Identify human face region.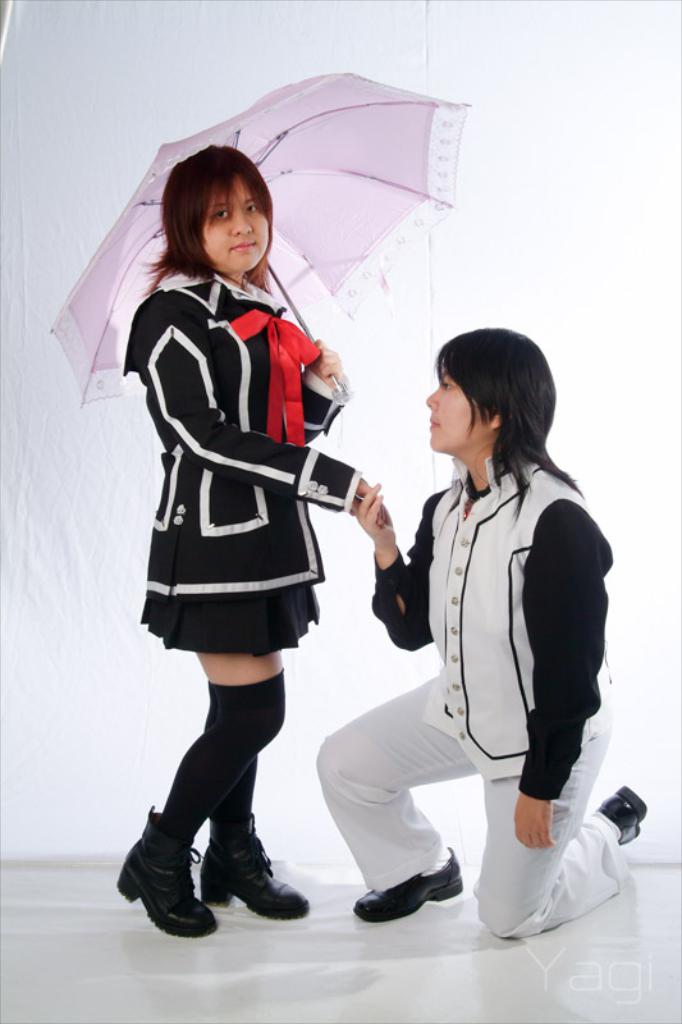
Region: <box>197,182,267,268</box>.
